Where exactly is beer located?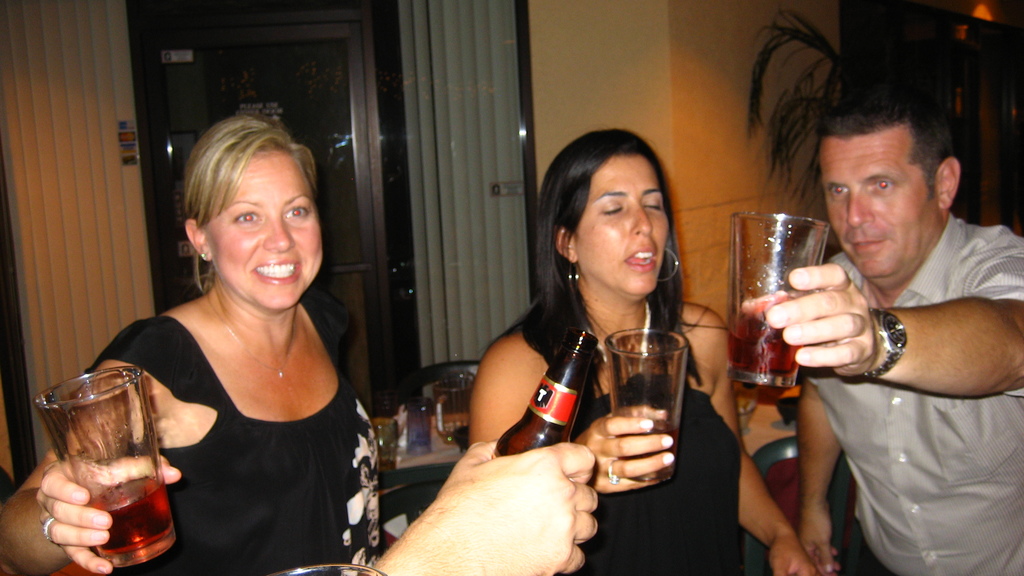
Its bounding box is <region>721, 203, 834, 396</region>.
